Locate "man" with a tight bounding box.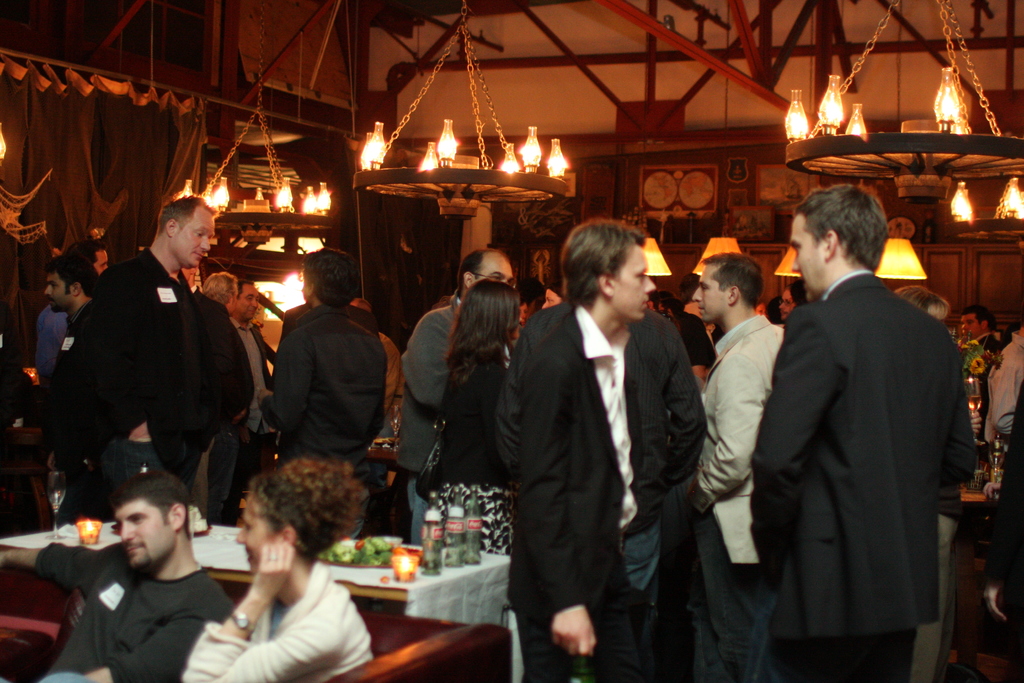
777 288 796 320.
